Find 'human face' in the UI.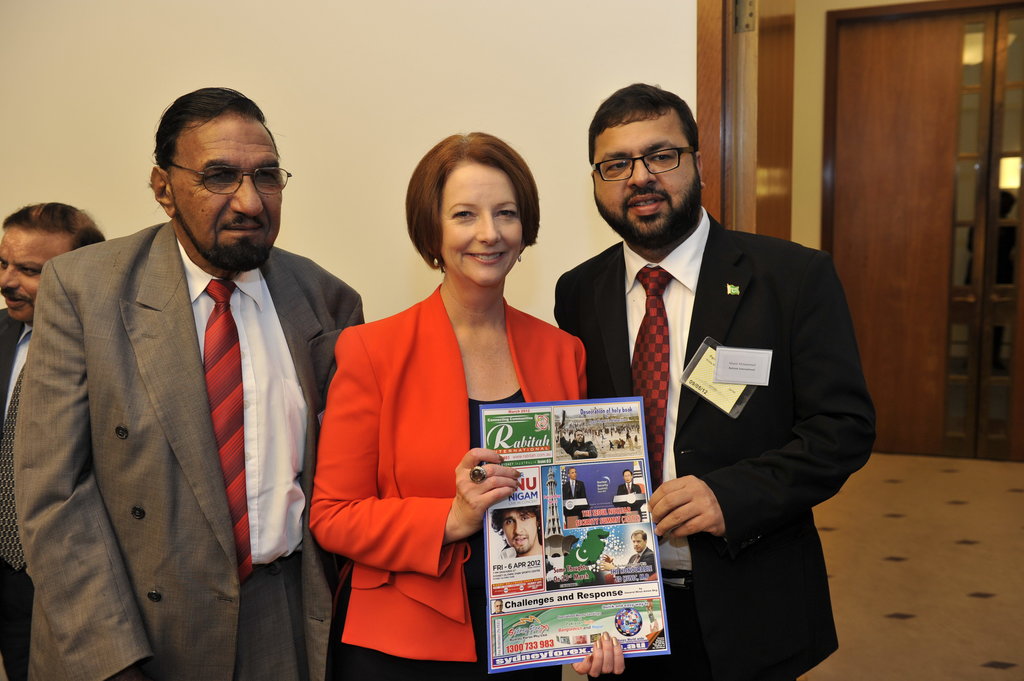
UI element at 576 431 583 442.
